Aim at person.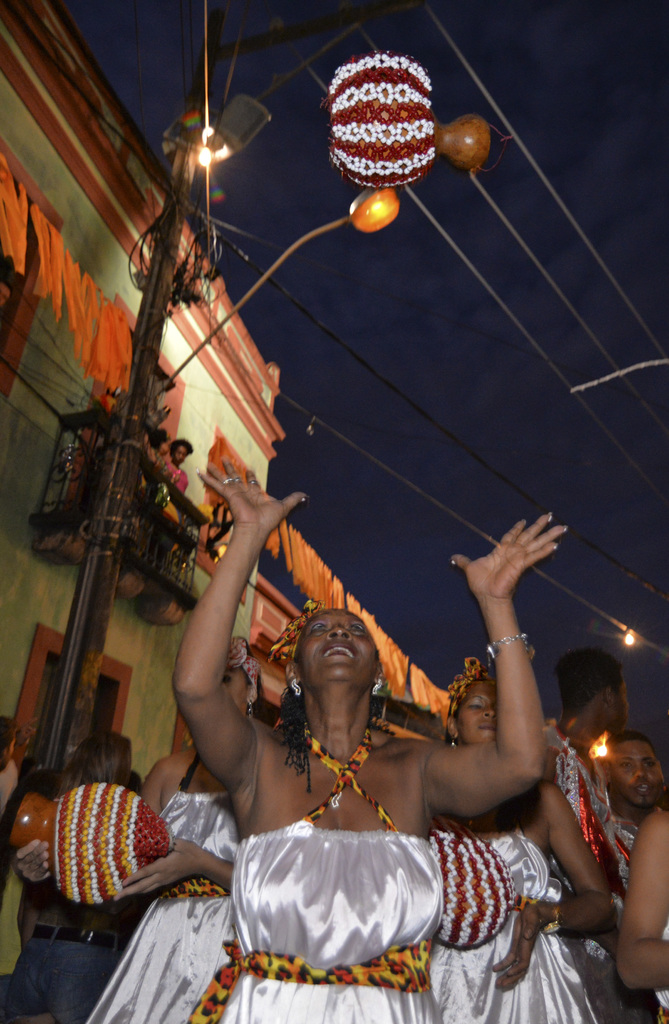
Aimed at 592,734,668,818.
